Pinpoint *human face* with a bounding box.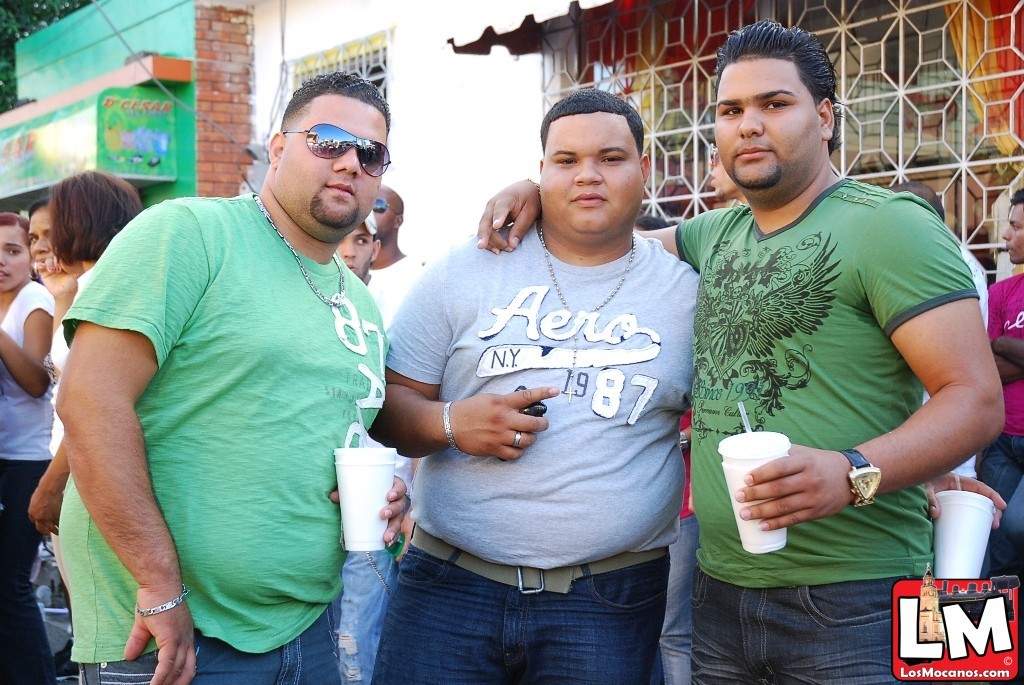
<box>372,185,393,236</box>.
